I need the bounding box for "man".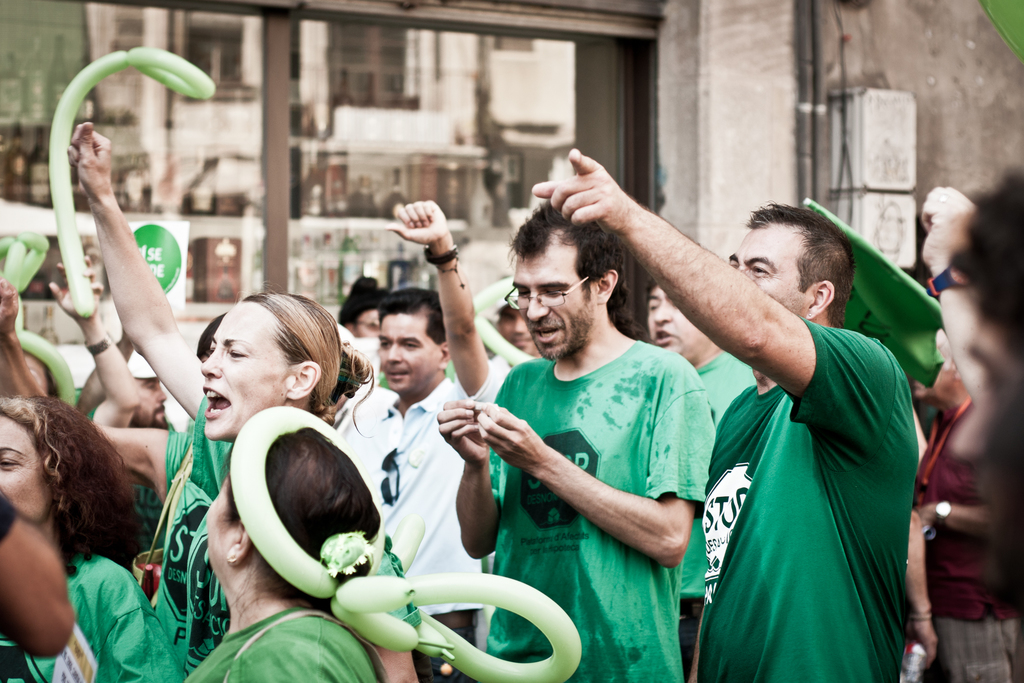
Here it is: select_region(431, 197, 719, 682).
